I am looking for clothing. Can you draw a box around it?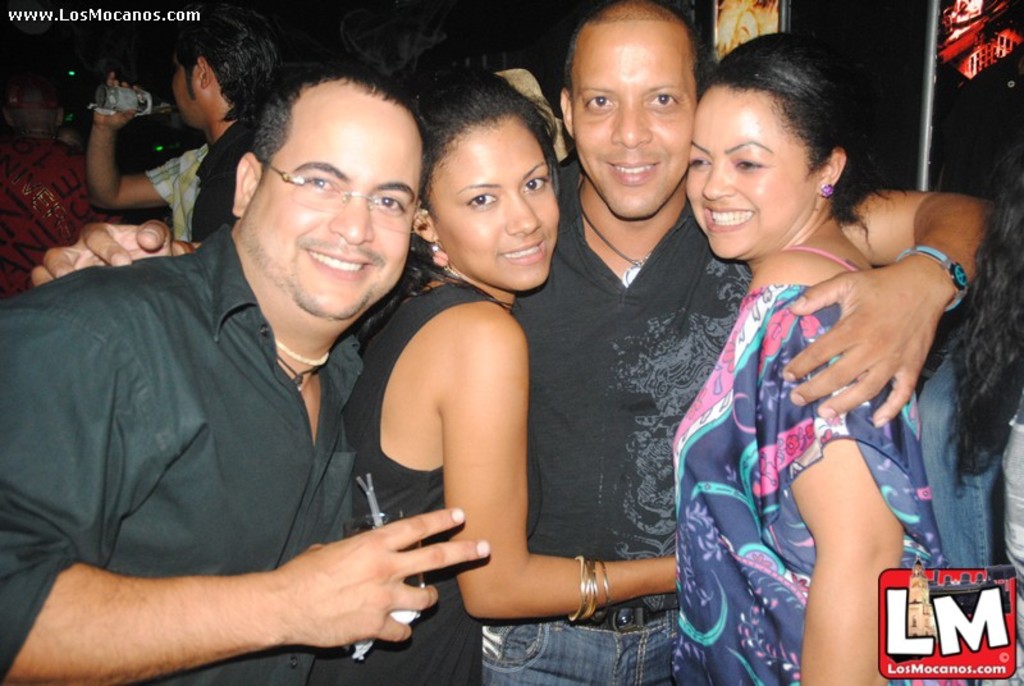
Sure, the bounding box is 502 154 759 683.
